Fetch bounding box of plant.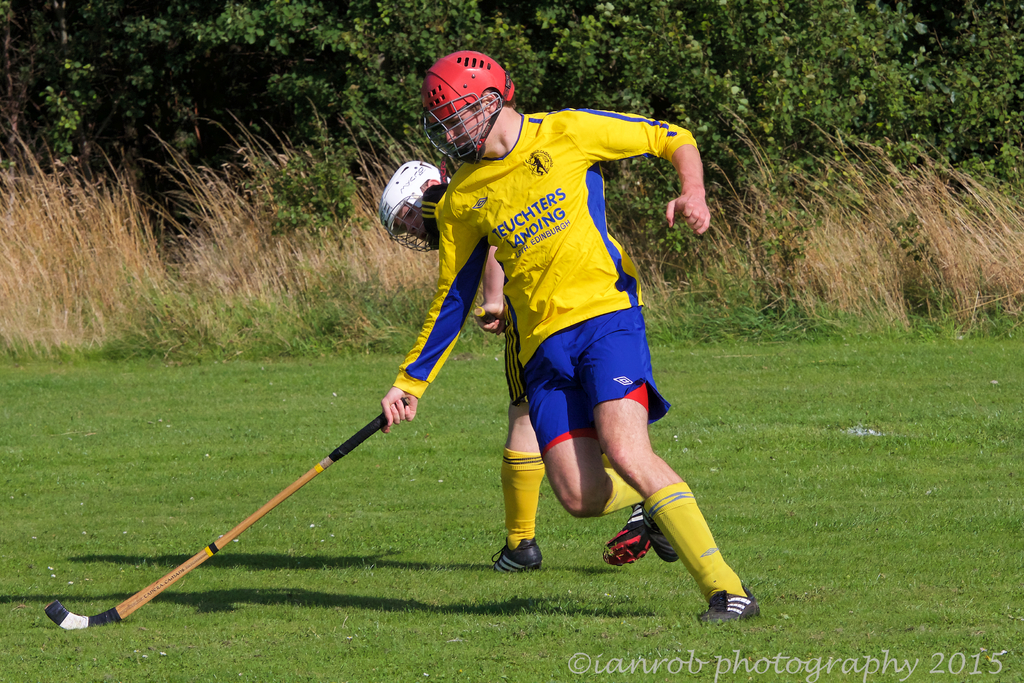
Bbox: <bbox>105, 267, 260, 358</bbox>.
